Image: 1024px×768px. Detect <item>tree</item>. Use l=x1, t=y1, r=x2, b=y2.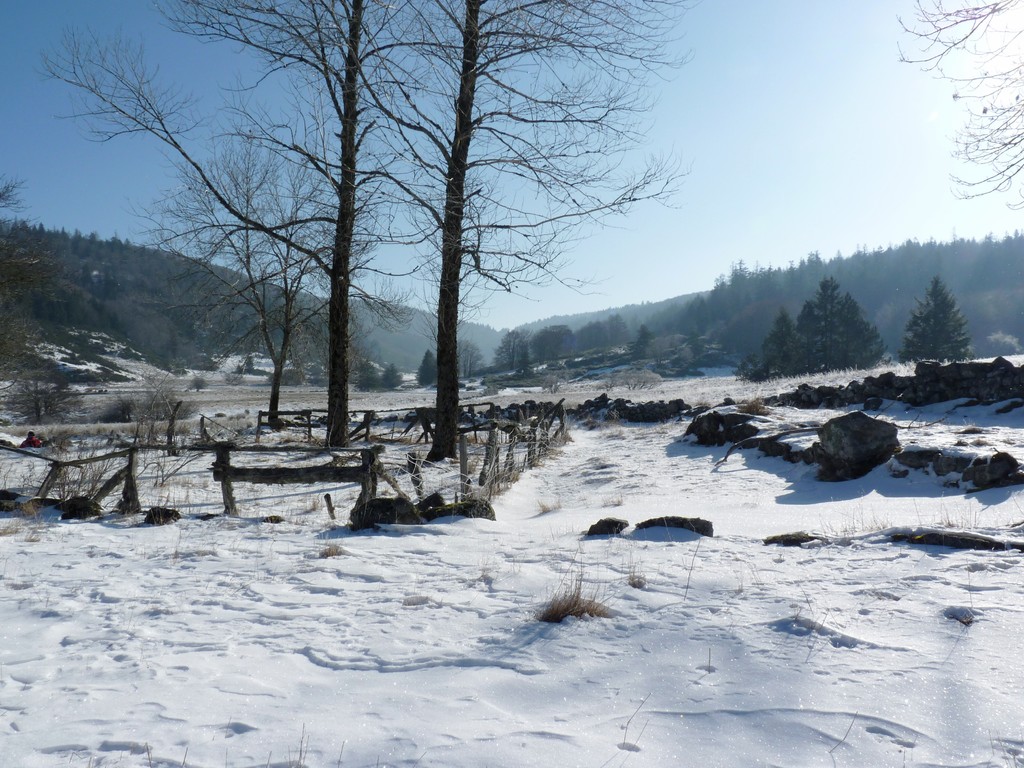
l=888, t=278, r=971, b=362.
